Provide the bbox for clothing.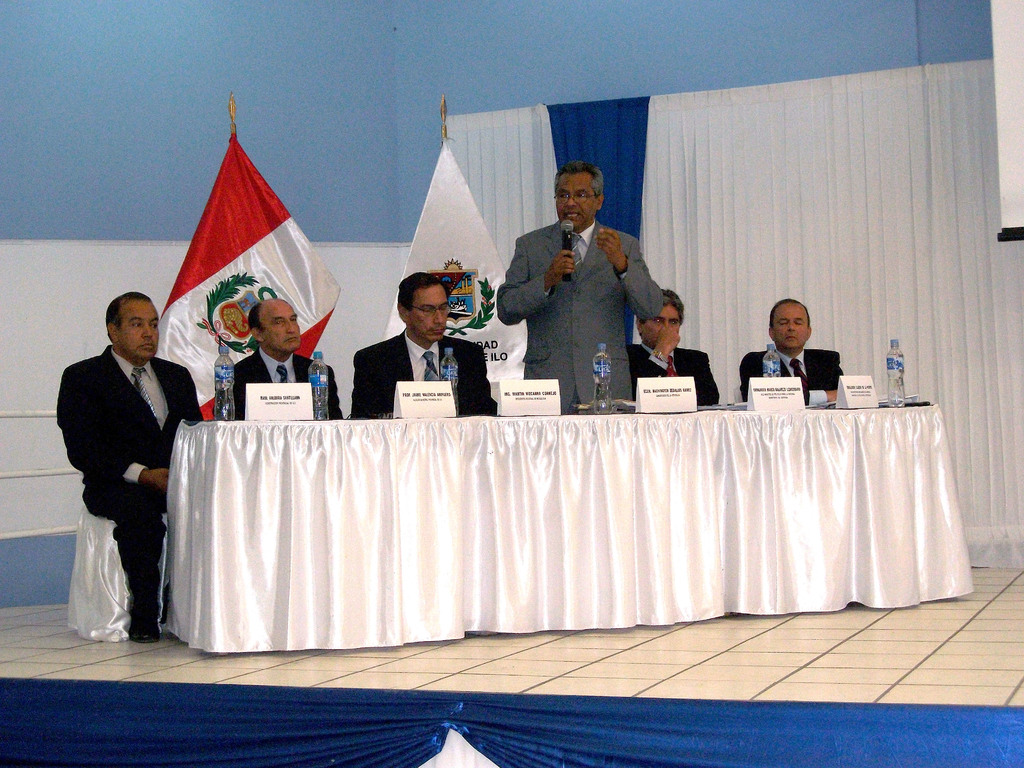
348/326/497/420.
